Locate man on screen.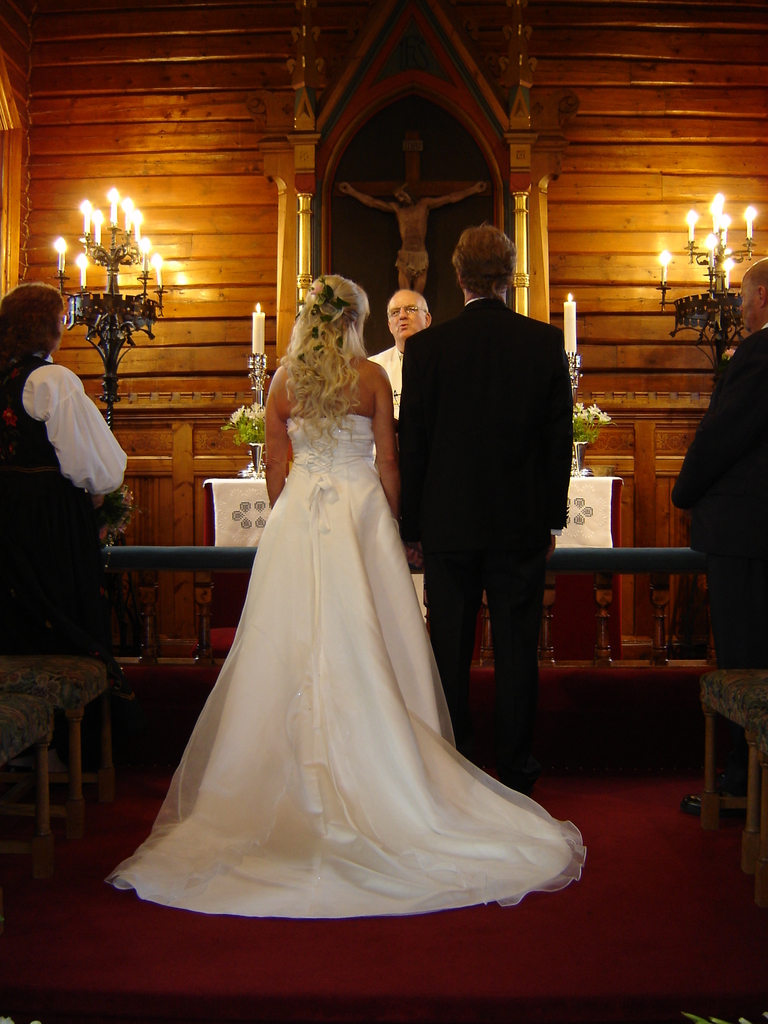
On screen at <region>400, 220, 575, 791</region>.
